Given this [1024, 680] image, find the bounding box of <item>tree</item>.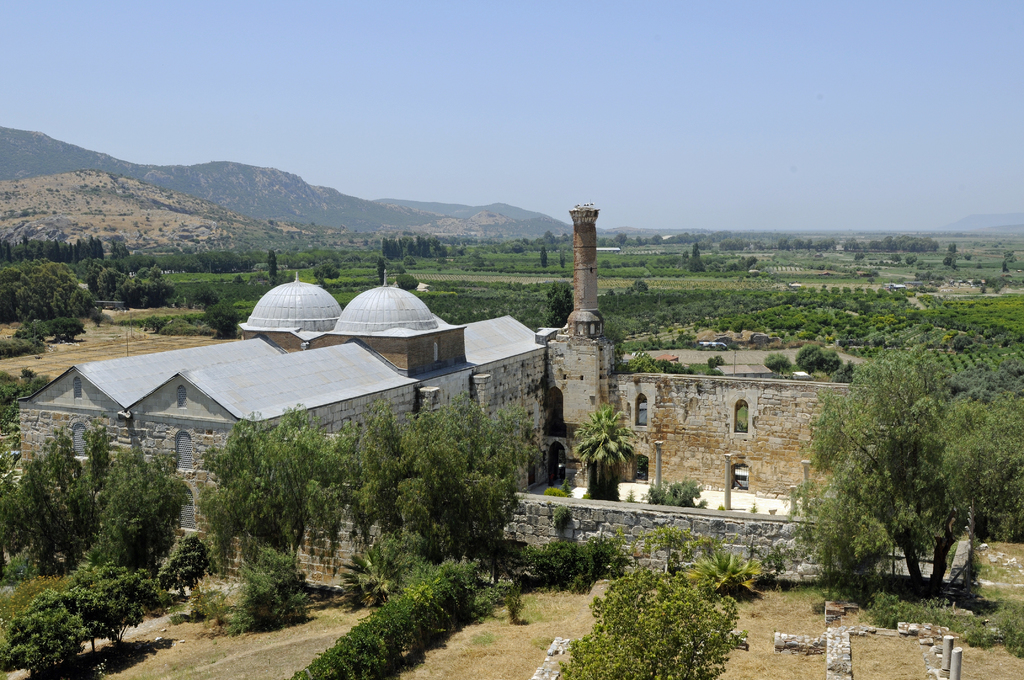
bbox(4, 257, 95, 338).
